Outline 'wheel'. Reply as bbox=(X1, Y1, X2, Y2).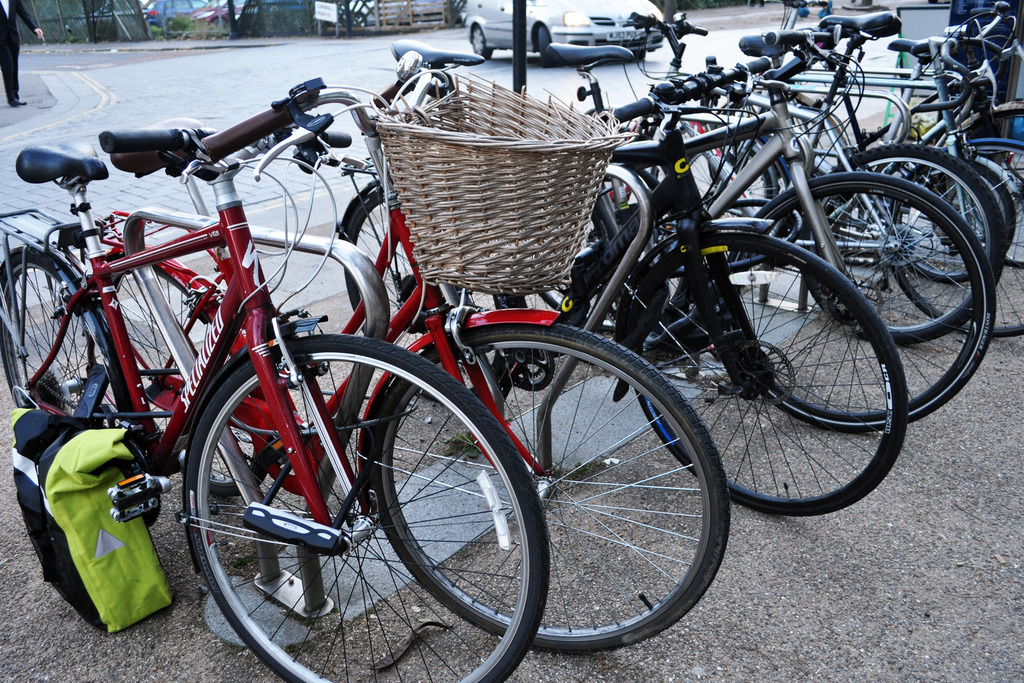
bbox=(0, 252, 124, 429).
